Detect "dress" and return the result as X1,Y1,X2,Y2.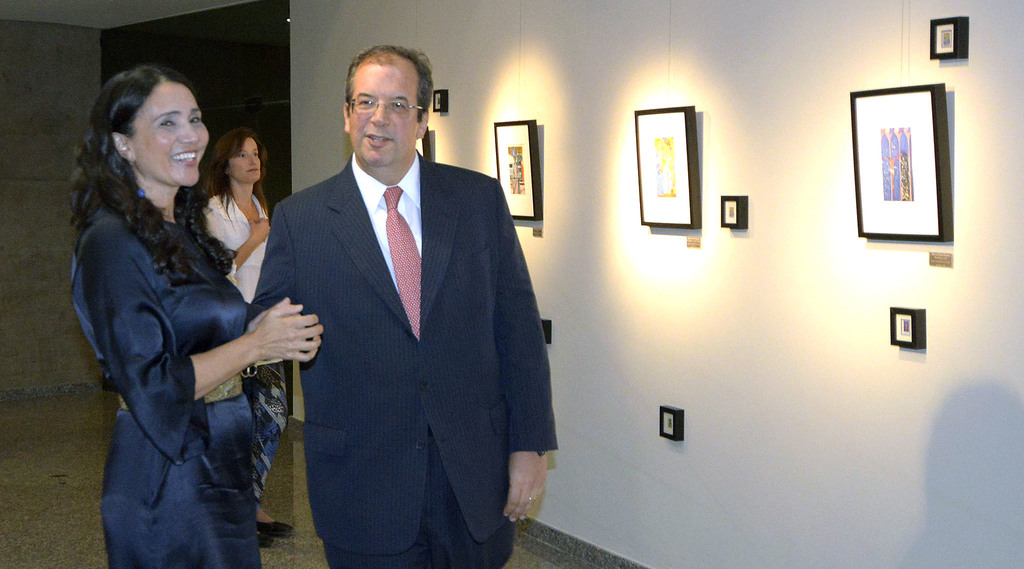
70,210,270,568.
